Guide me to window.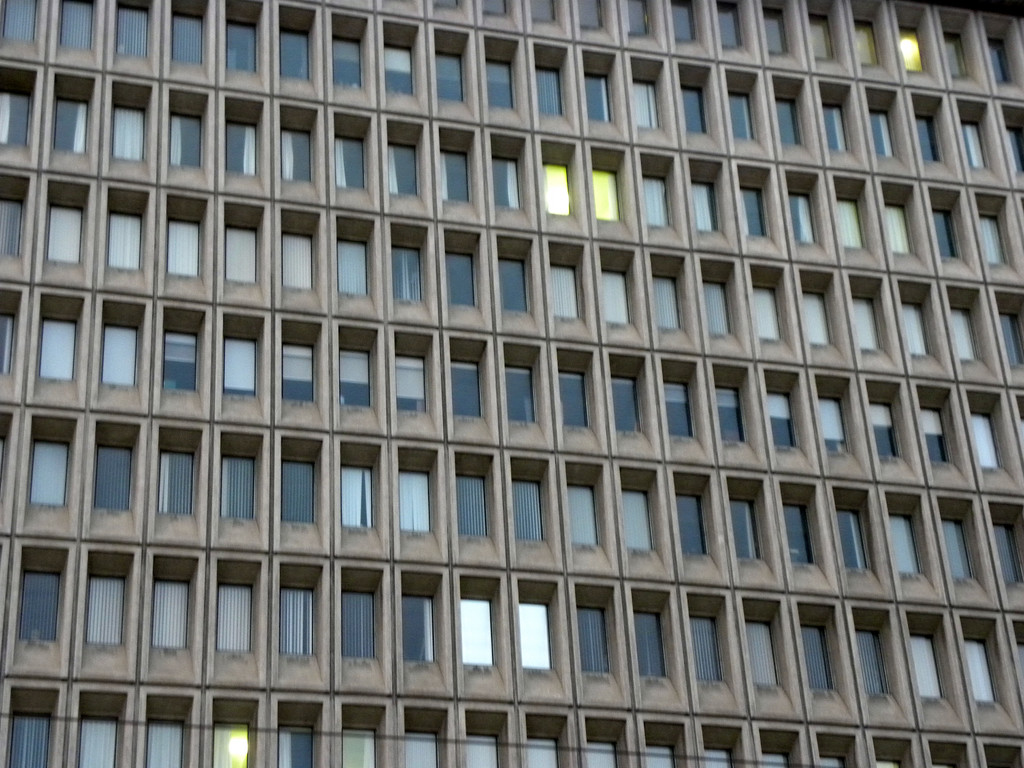
Guidance: box(849, 598, 916, 730).
